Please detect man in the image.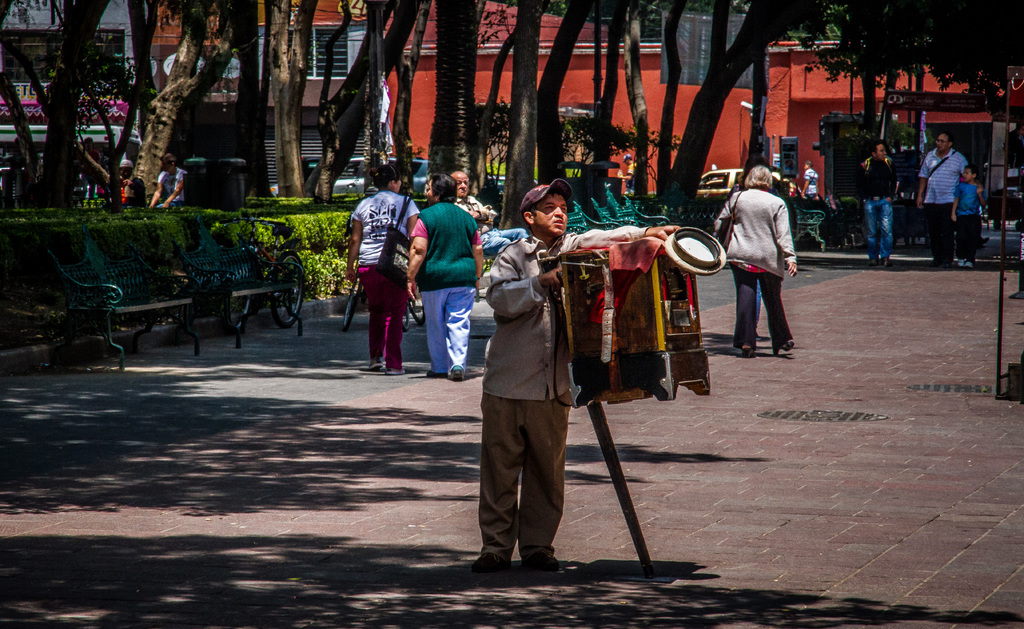
{"left": 146, "top": 152, "right": 189, "bottom": 208}.
